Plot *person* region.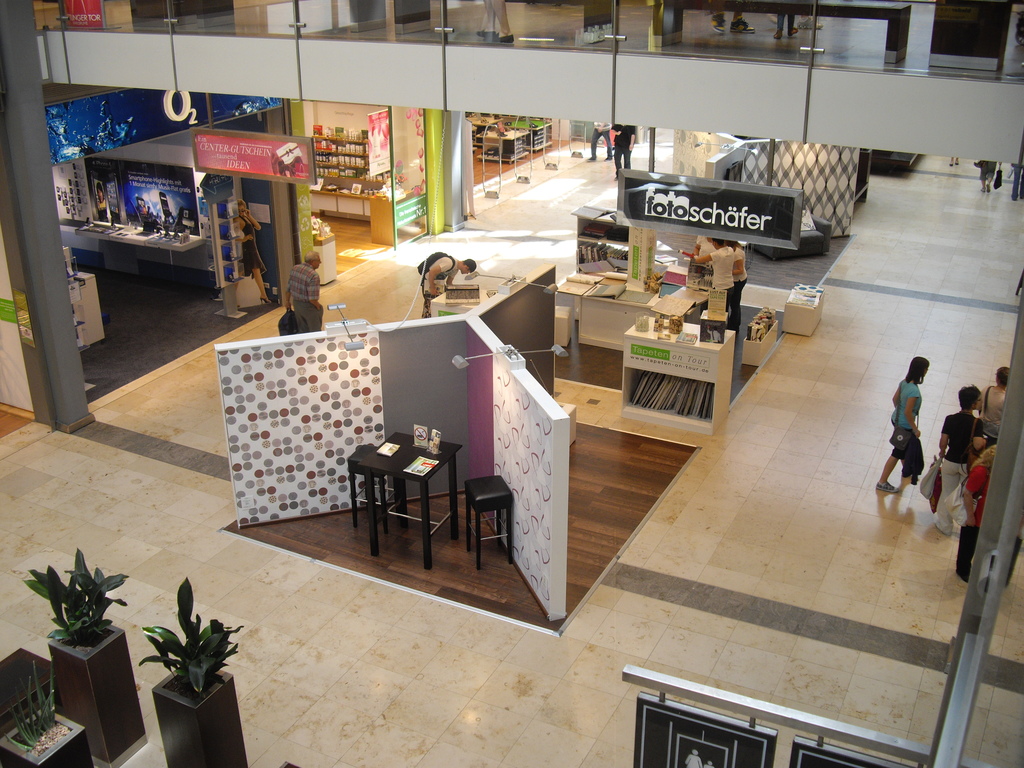
Plotted at (969, 156, 1001, 193).
